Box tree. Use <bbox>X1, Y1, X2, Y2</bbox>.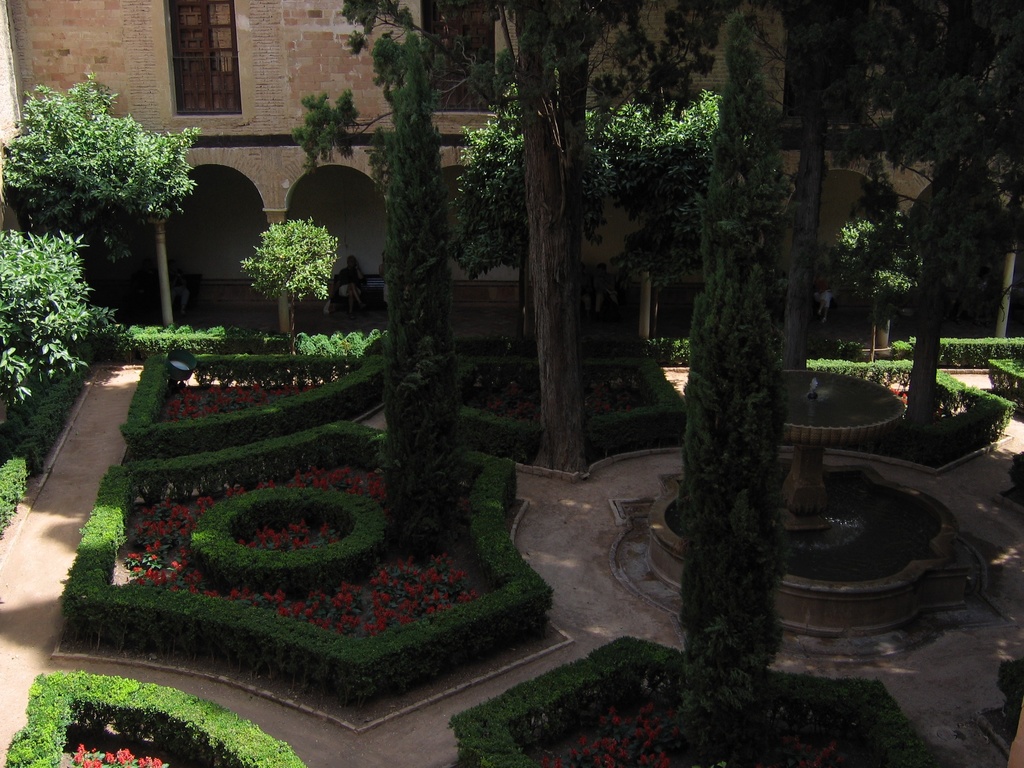
<bbox>677, 36, 783, 726</bbox>.
